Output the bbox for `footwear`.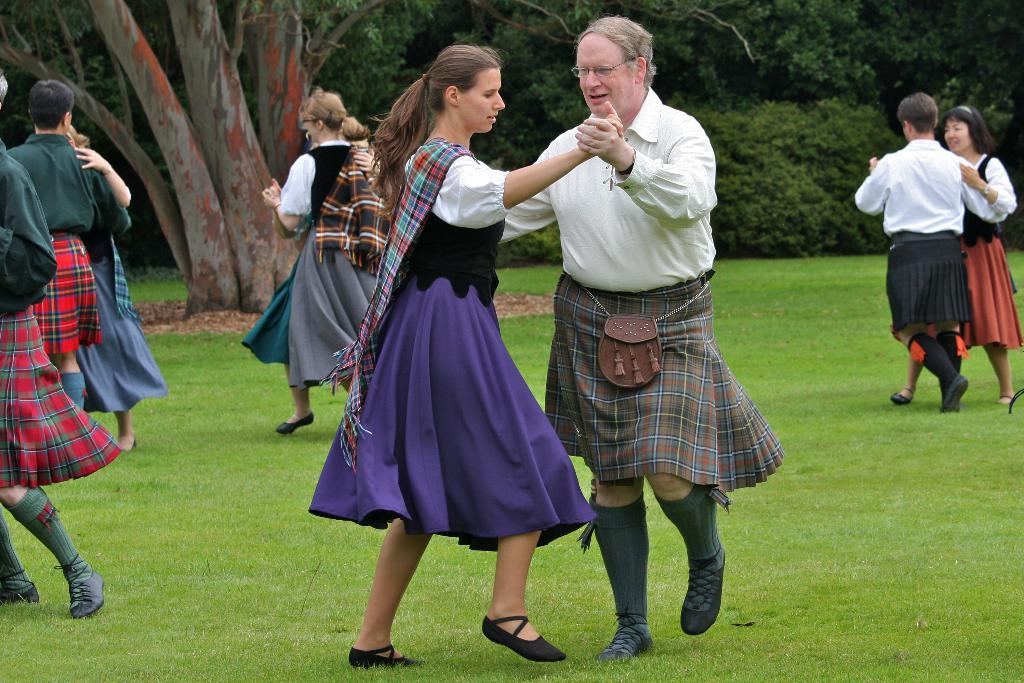
[892,390,910,406].
